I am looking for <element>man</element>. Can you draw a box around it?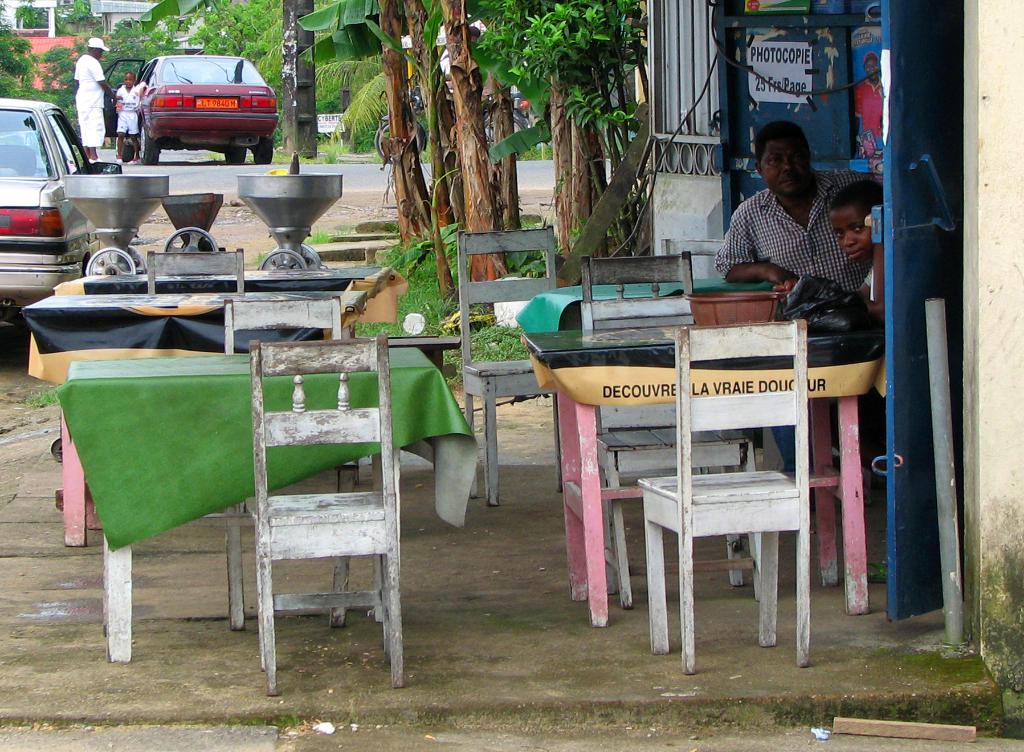
Sure, the bounding box is [x1=715, y1=119, x2=878, y2=293].
